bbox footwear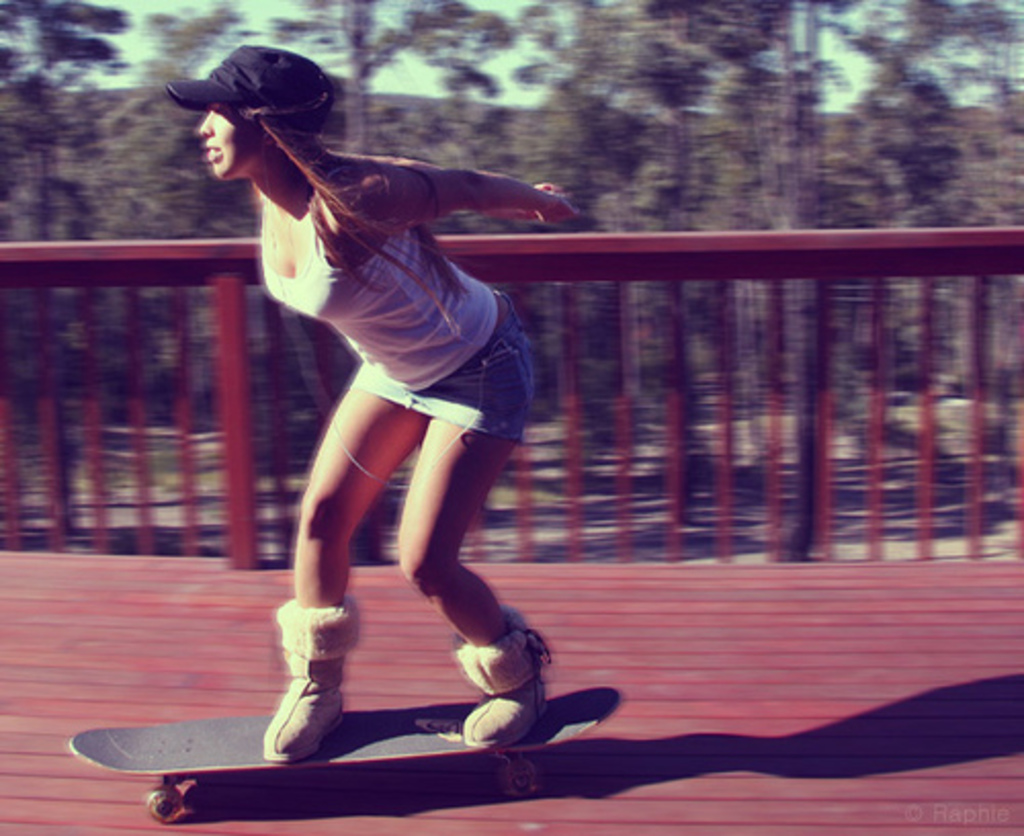
260:600:362:762
